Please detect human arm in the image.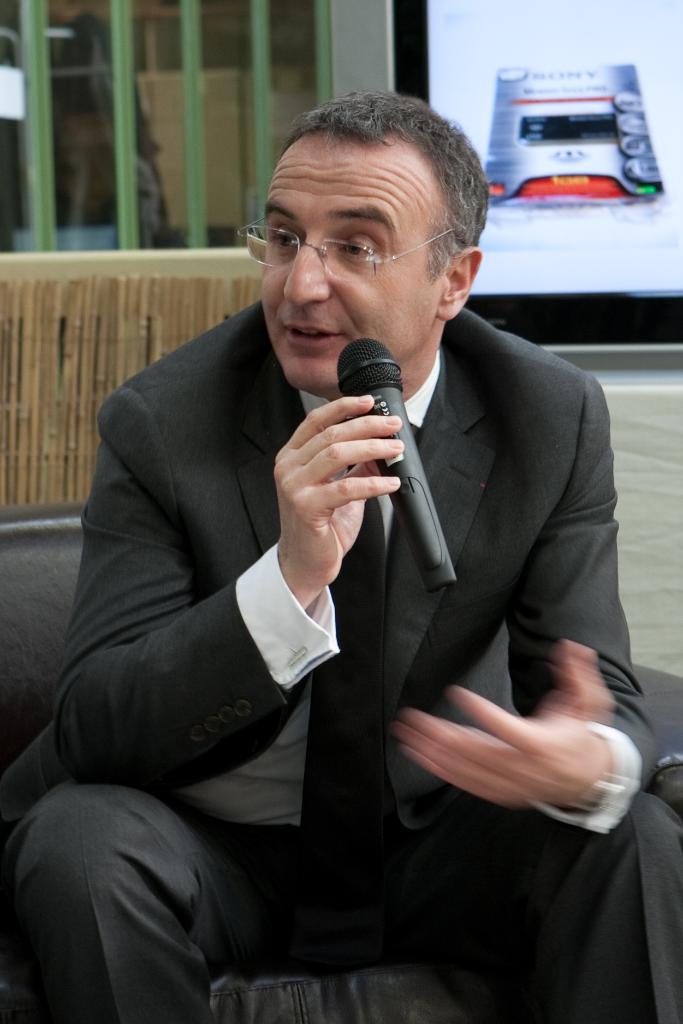
<bbox>45, 391, 406, 792</bbox>.
